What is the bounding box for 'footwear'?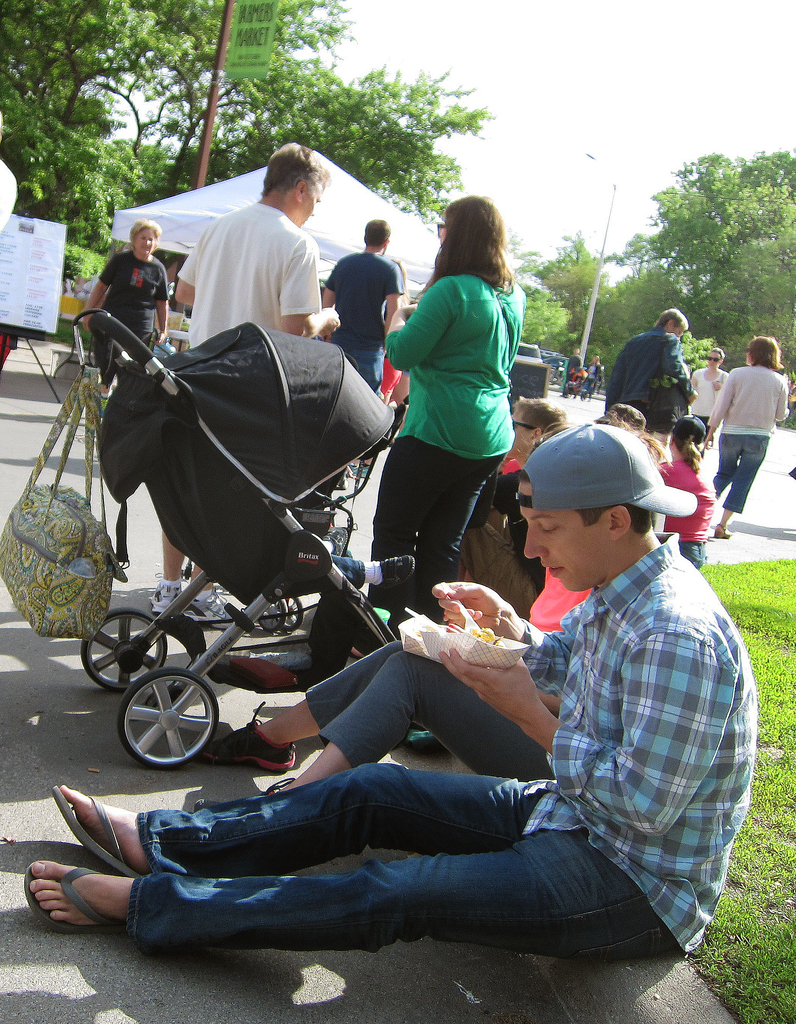
346/463/374/479.
